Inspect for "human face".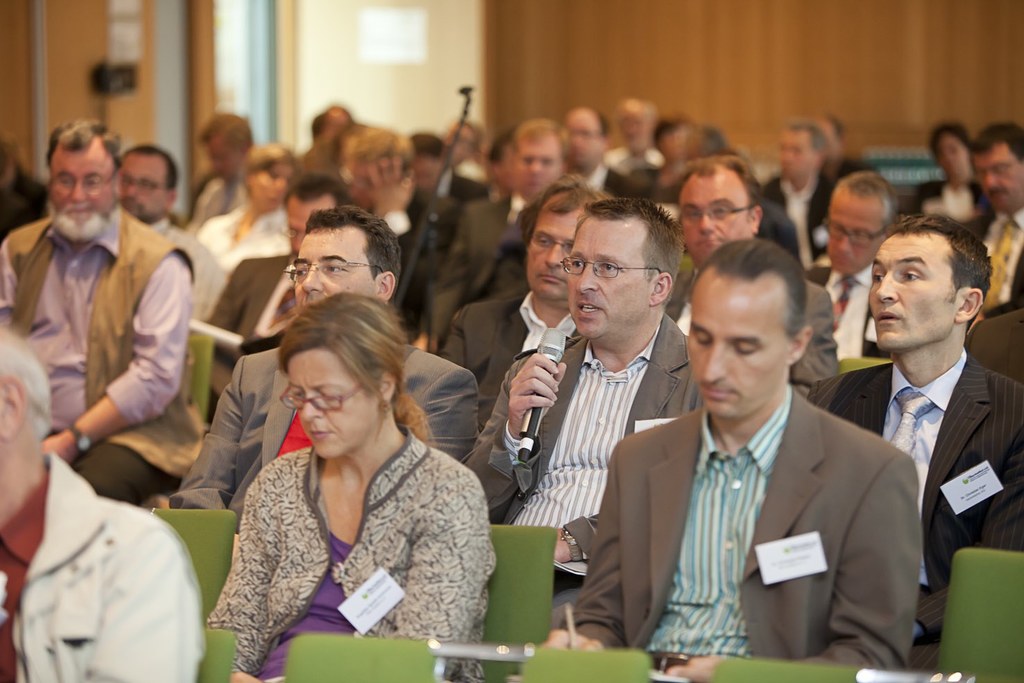
Inspection: (828, 193, 887, 277).
